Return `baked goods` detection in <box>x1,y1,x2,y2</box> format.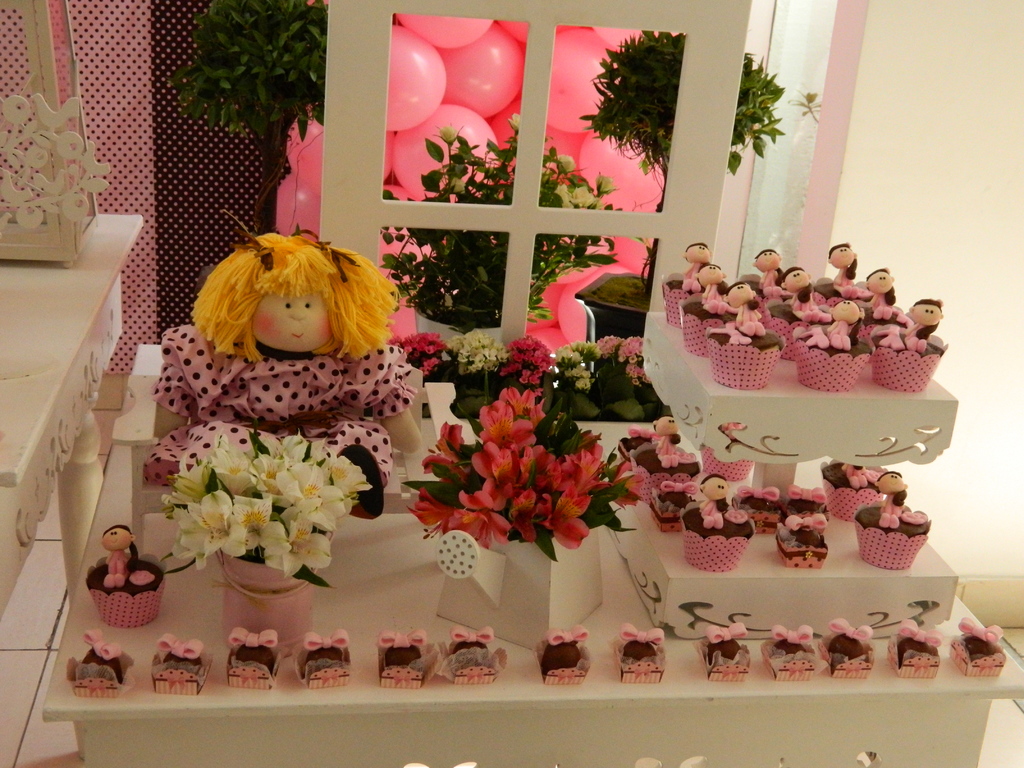
<box>893,620,943,684</box>.
